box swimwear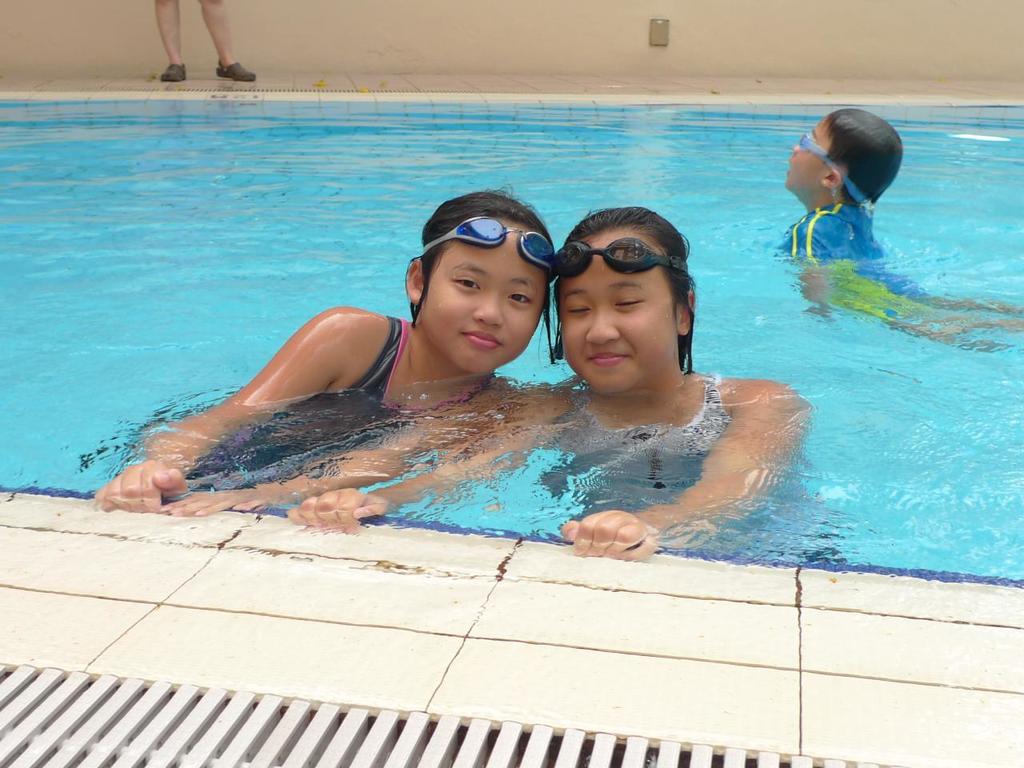
[left=524, top=373, right=733, bottom=470]
